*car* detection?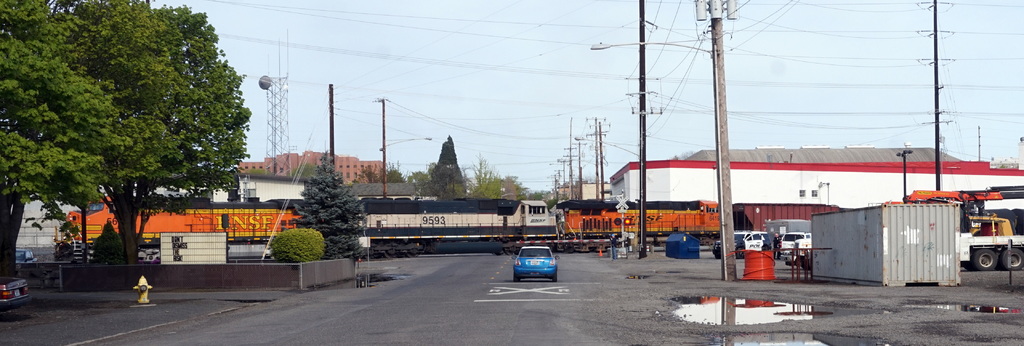
{"left": 0, "top": 272, "right": 32, "bottom": 305}
